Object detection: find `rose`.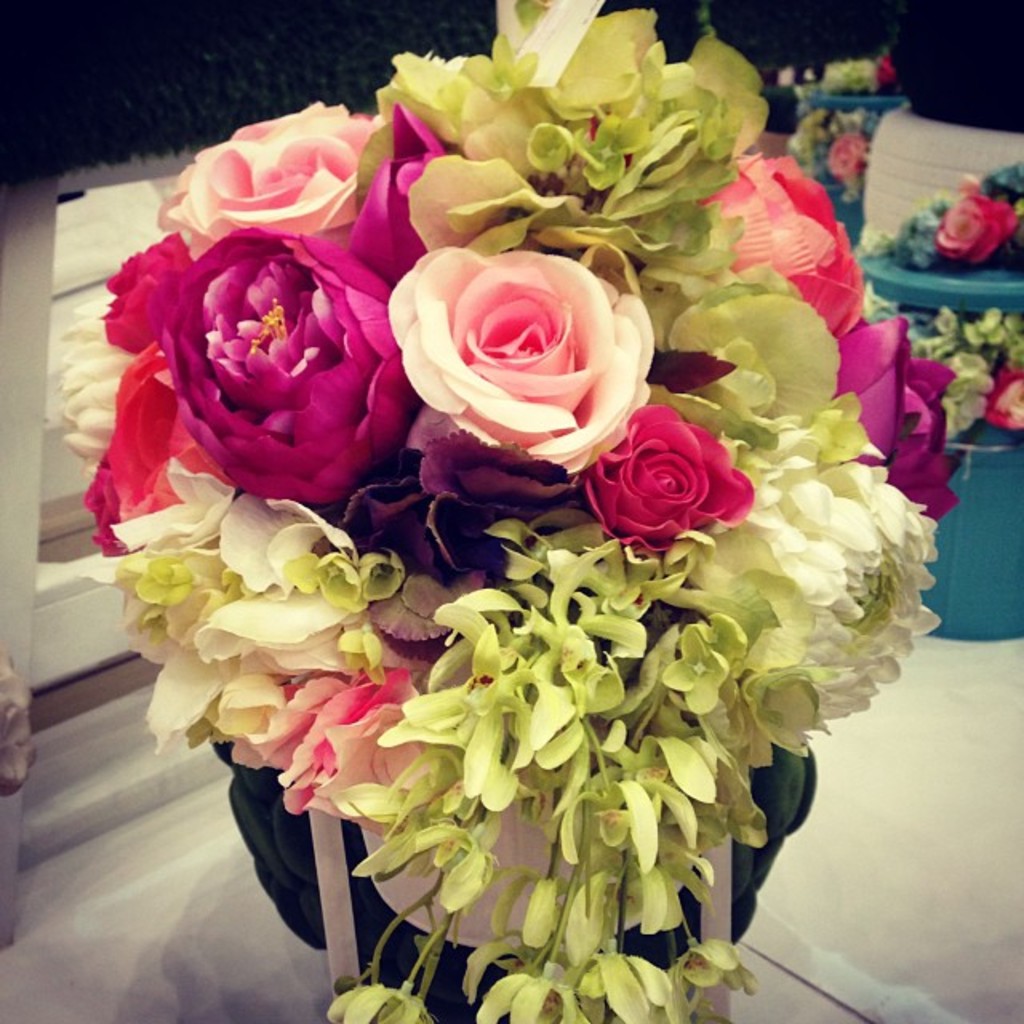
bbox=[830, 134, 867, 174].
